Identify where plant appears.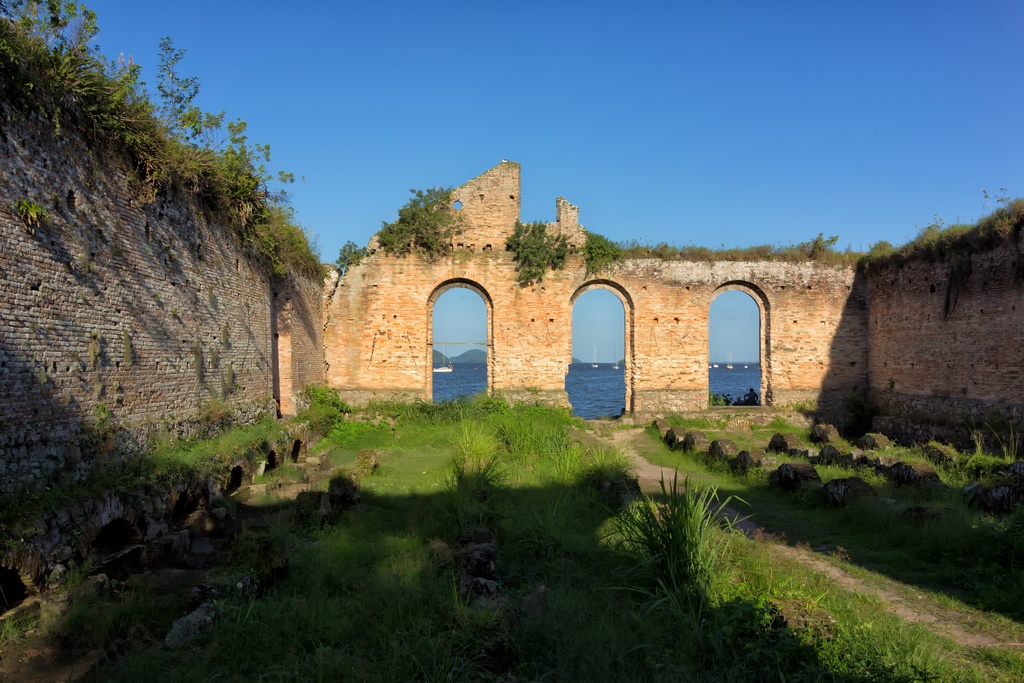
Appears at (x1=634, y1=474, x2=763, y2=605).
